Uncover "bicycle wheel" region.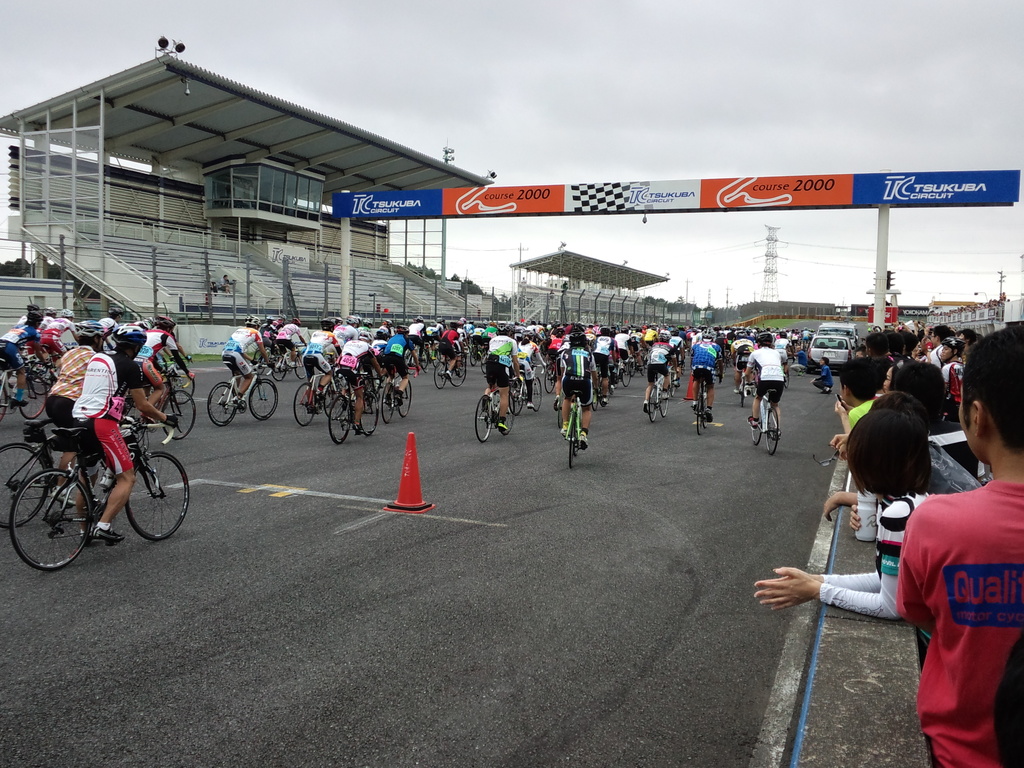
Uncovered: bbox(358, 393, 381, 436).
